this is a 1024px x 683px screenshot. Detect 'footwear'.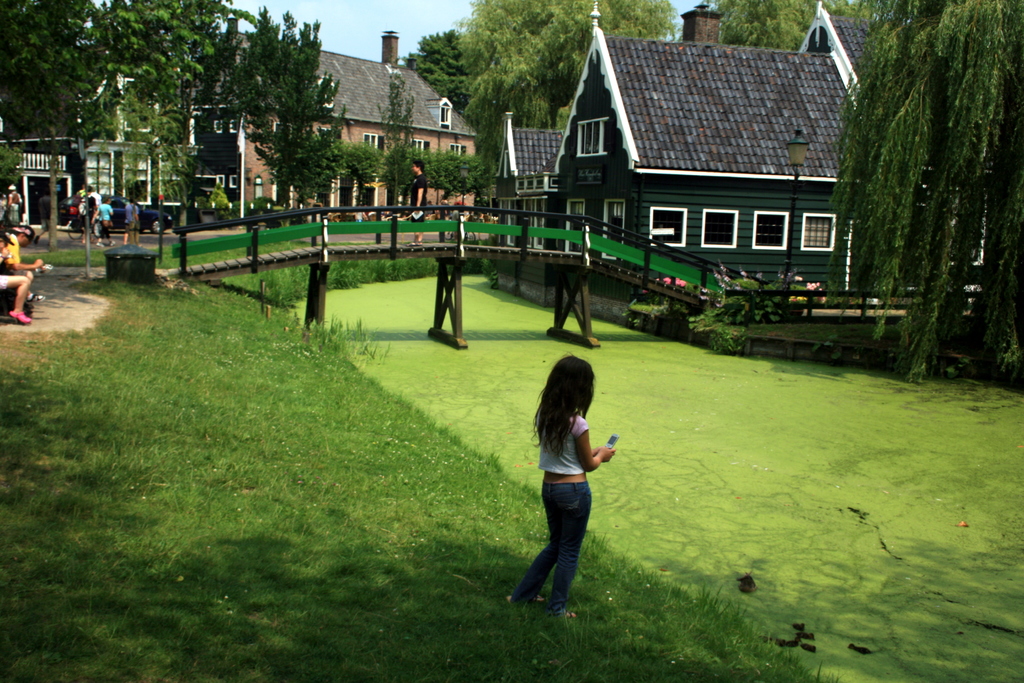
11/310/32/329.
